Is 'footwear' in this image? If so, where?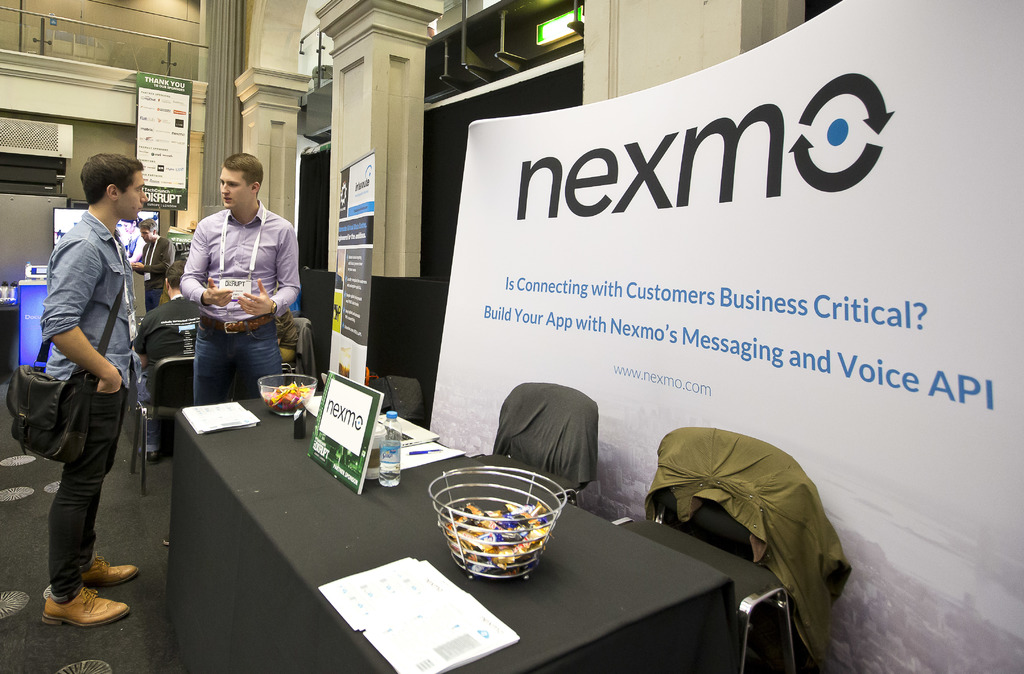
Yes, at [x1=84, y1=552, x2=139, y2=588].
